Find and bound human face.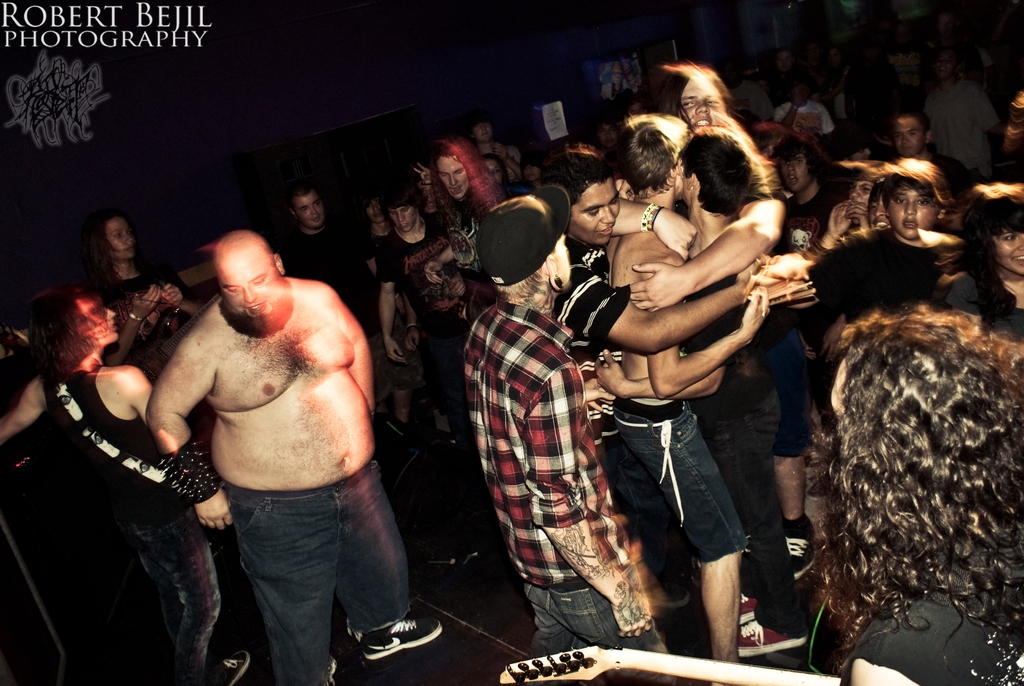
Bound: bbox(104, 216, 135, 264).
